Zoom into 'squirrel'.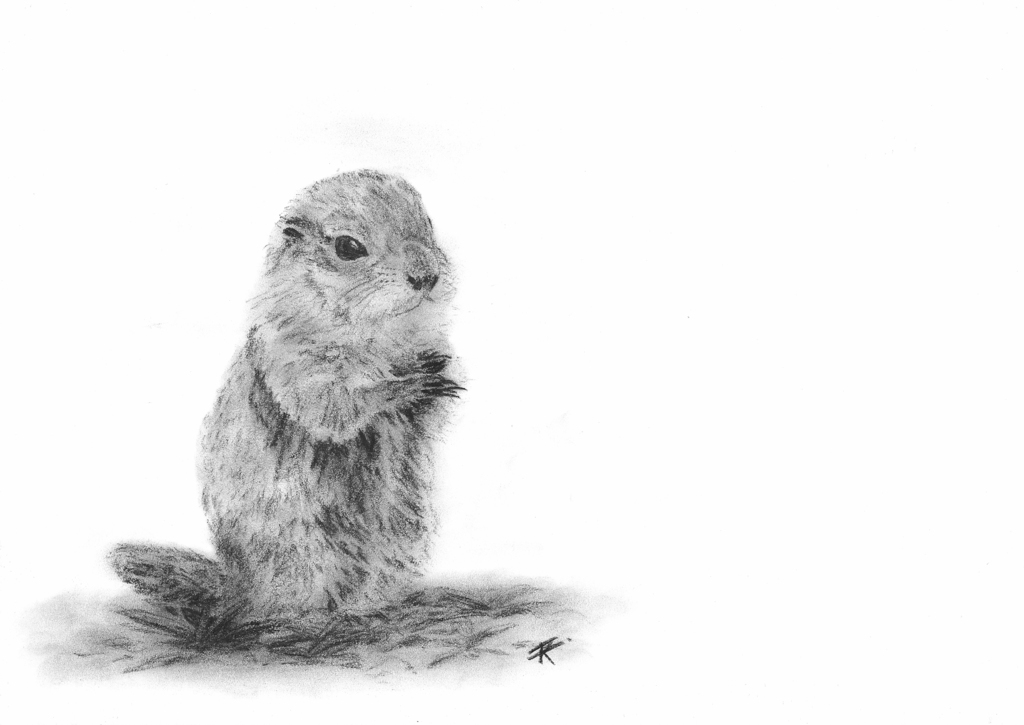
Zoom target: Rect(104, 168, 461, 637).
